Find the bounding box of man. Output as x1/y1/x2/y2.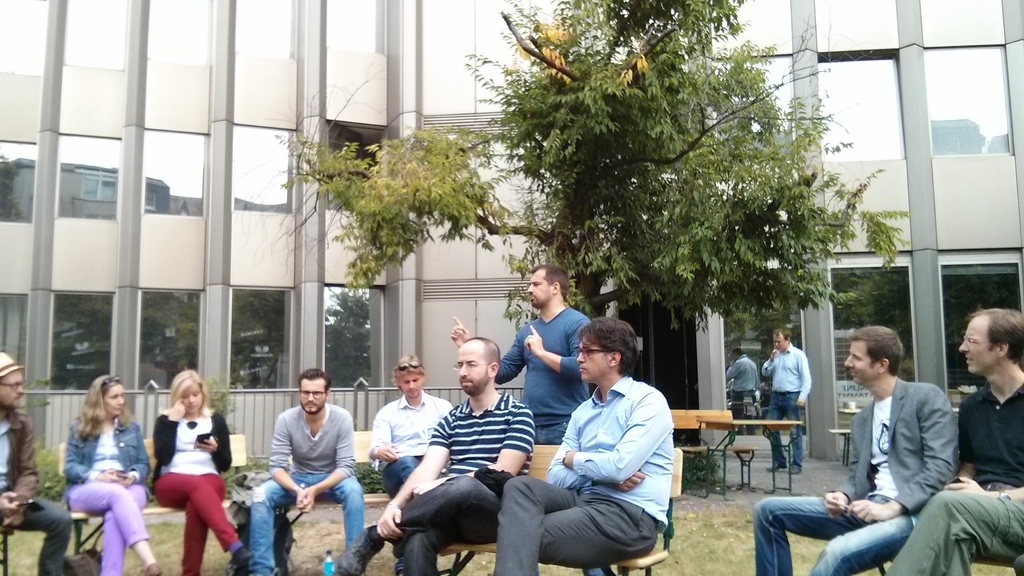
366/356/460/504.
